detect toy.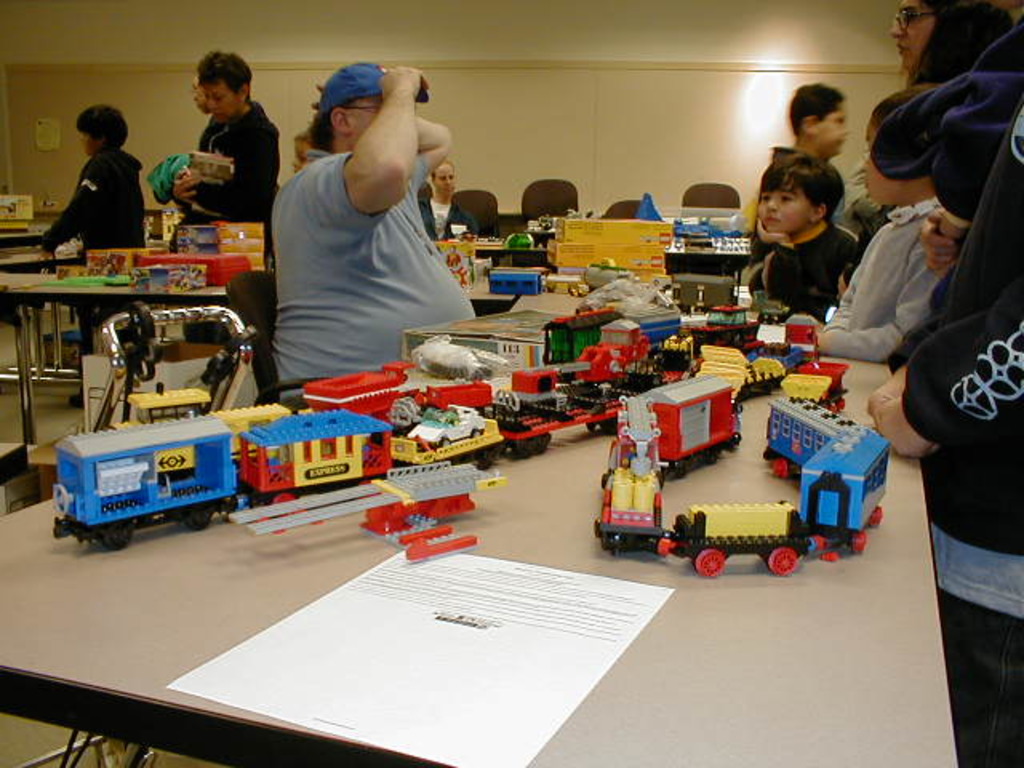
Detected at Rect(494, 314, 653, 461).
